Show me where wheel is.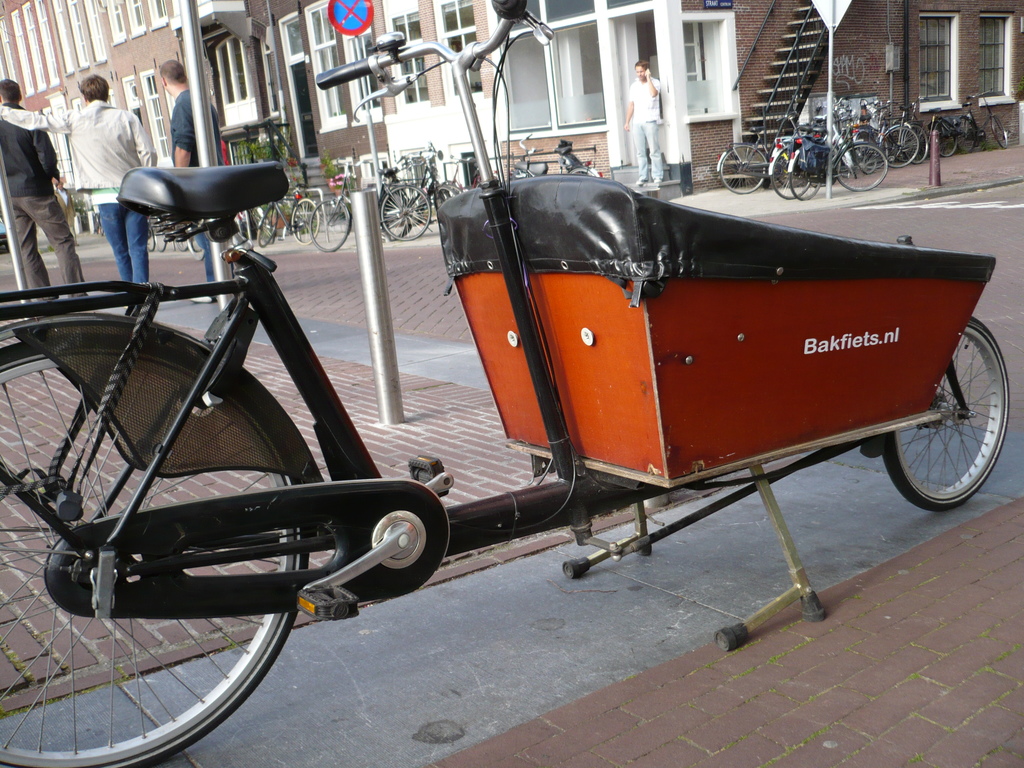
wheel is at locate(935, 123, 959, 157).
